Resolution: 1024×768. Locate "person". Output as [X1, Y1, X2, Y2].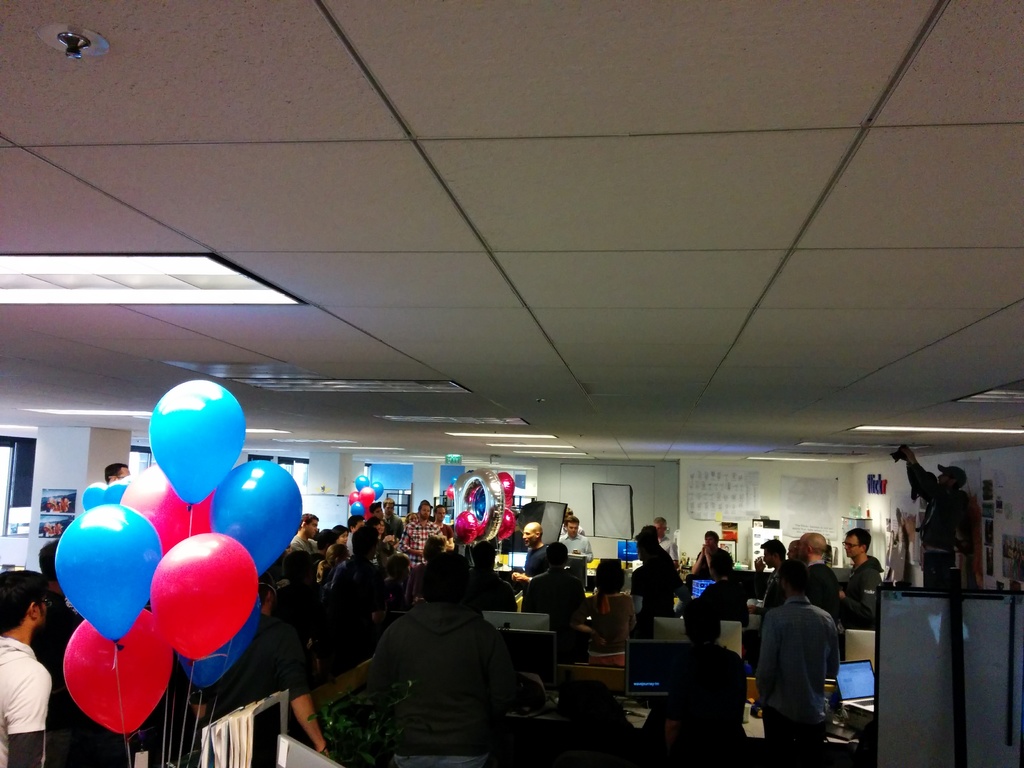
[787, 526, 840, 651].
